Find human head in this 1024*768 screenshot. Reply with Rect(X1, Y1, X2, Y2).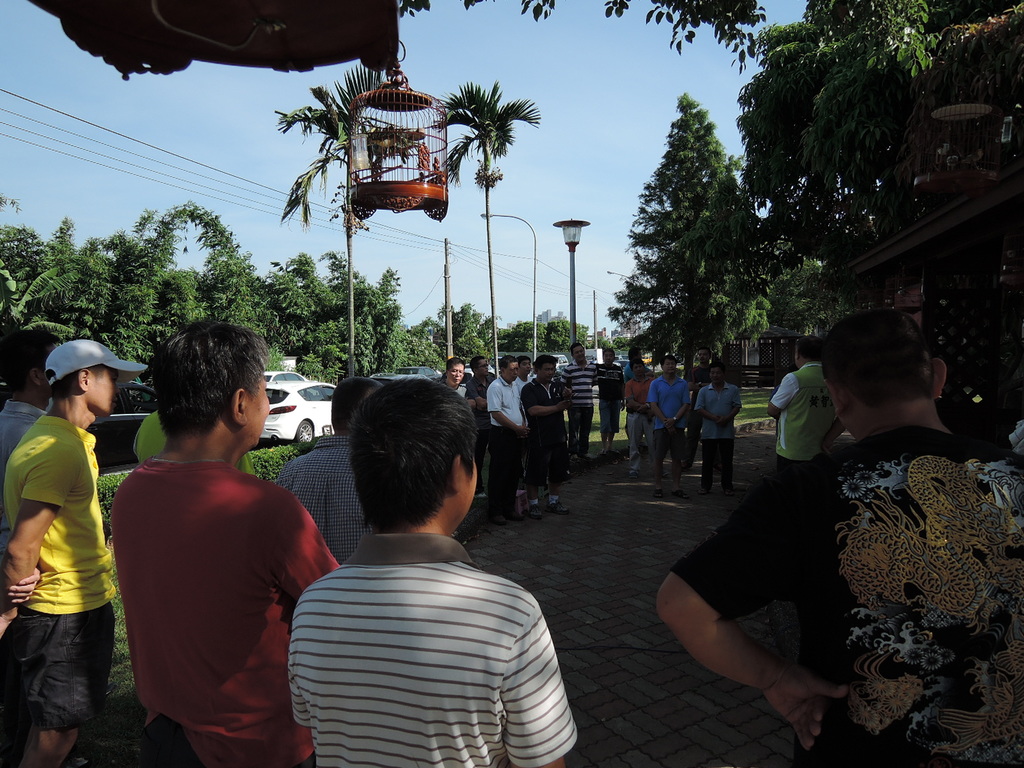
Rect(569, 341, 586, 362).
